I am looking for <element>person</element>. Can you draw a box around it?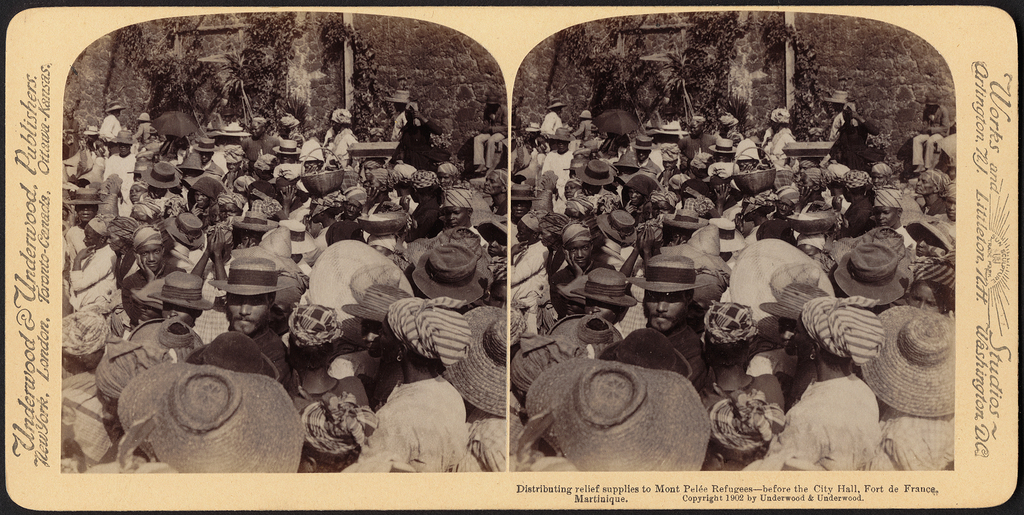
Sure, the bounding box is <box>284,207,398,379</box>.
